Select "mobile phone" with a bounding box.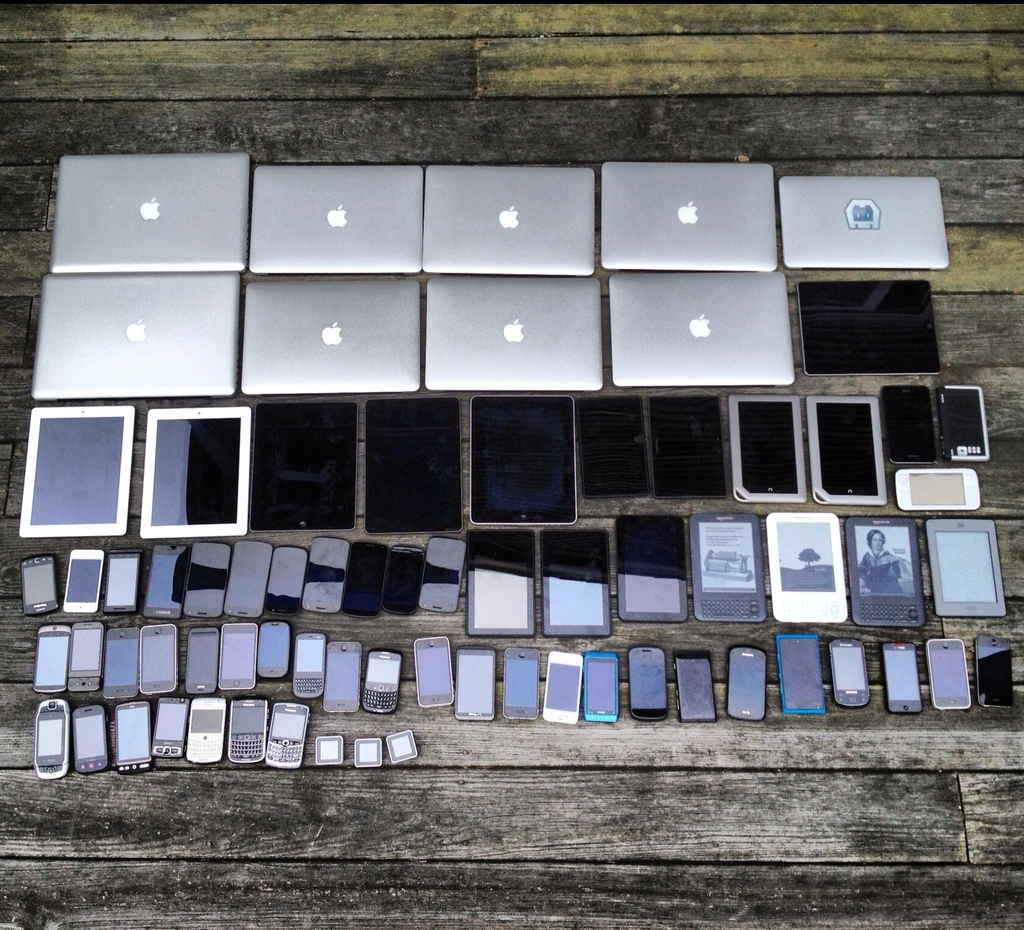
box(454, 646, 495, 719).
